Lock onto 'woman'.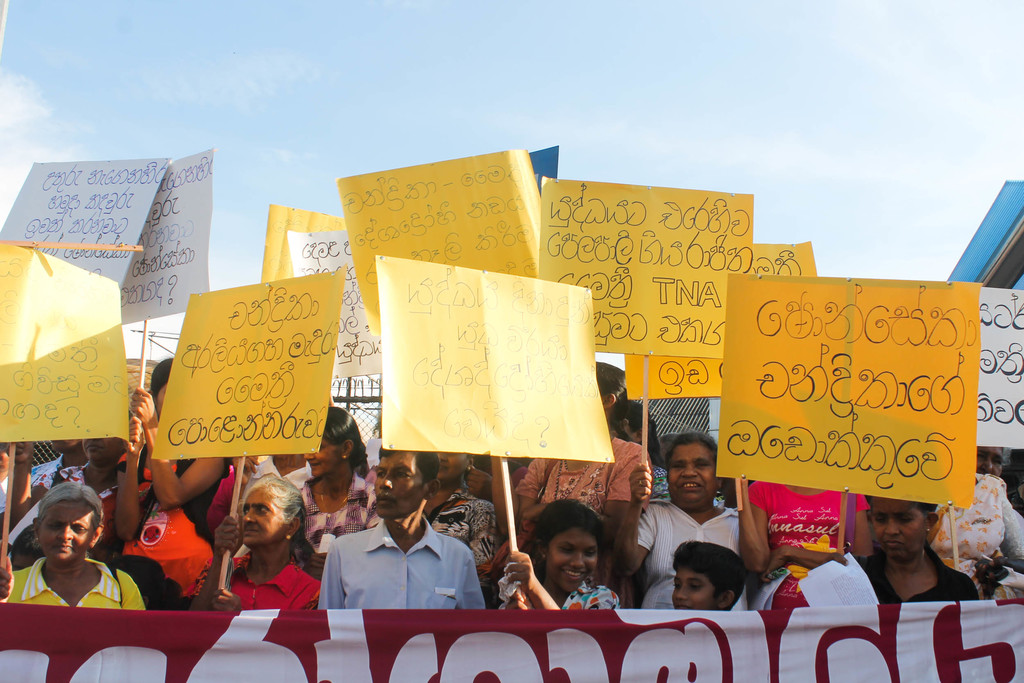
Locked: (left=284, top=400, right=374, bottom=567).
